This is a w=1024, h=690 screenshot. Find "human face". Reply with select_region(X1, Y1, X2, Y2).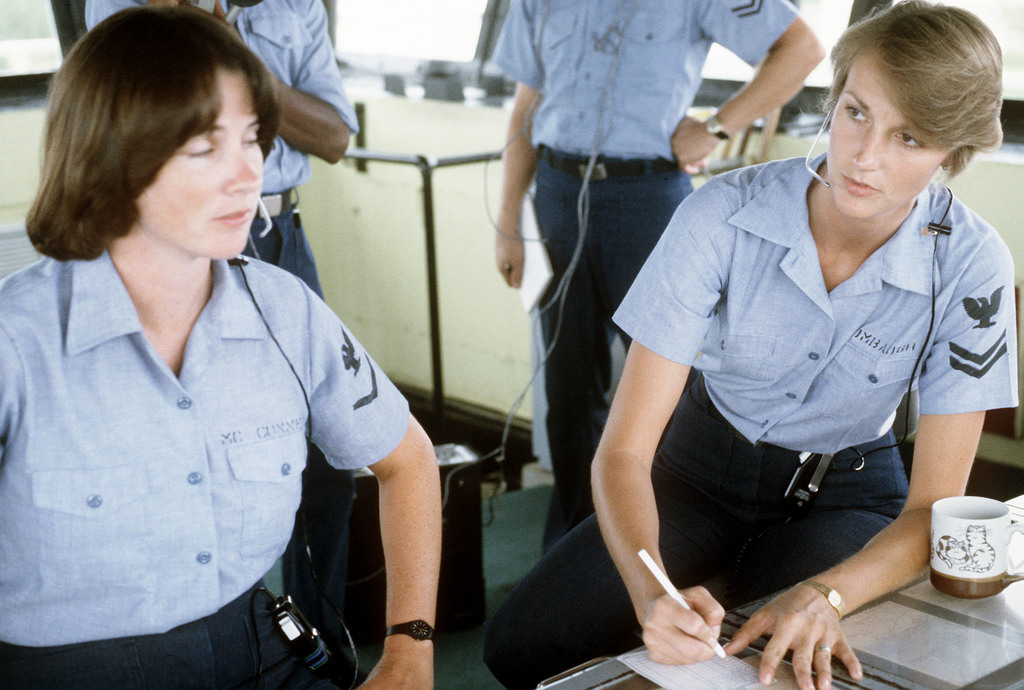
select_region(829, 57, 952, 216).
